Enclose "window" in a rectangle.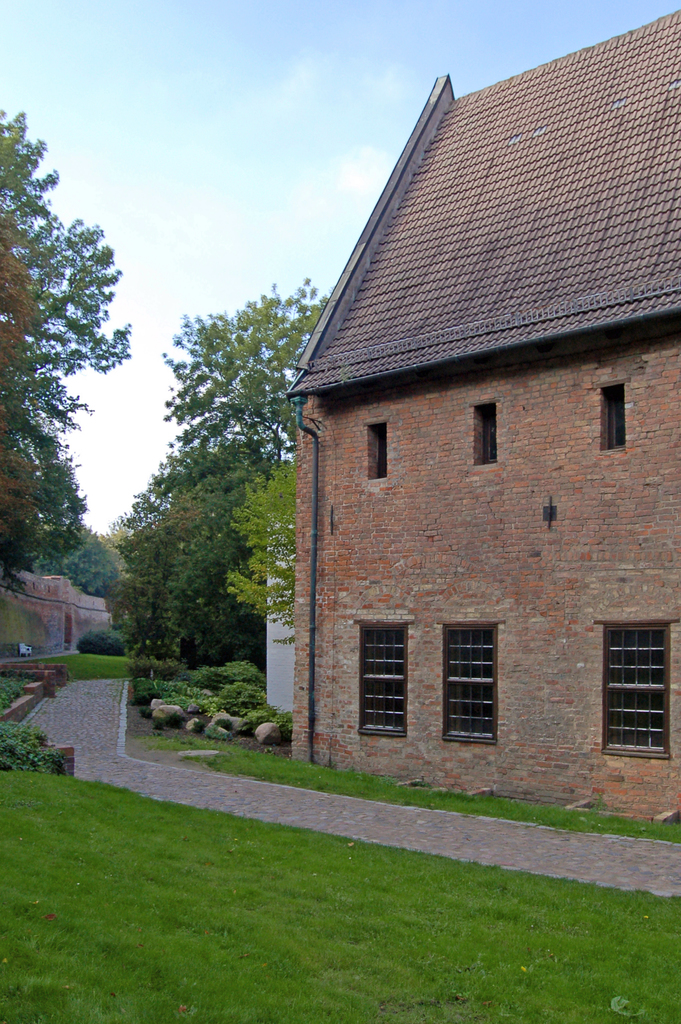
x1=436, y1=622, x2=498, y2=738.
